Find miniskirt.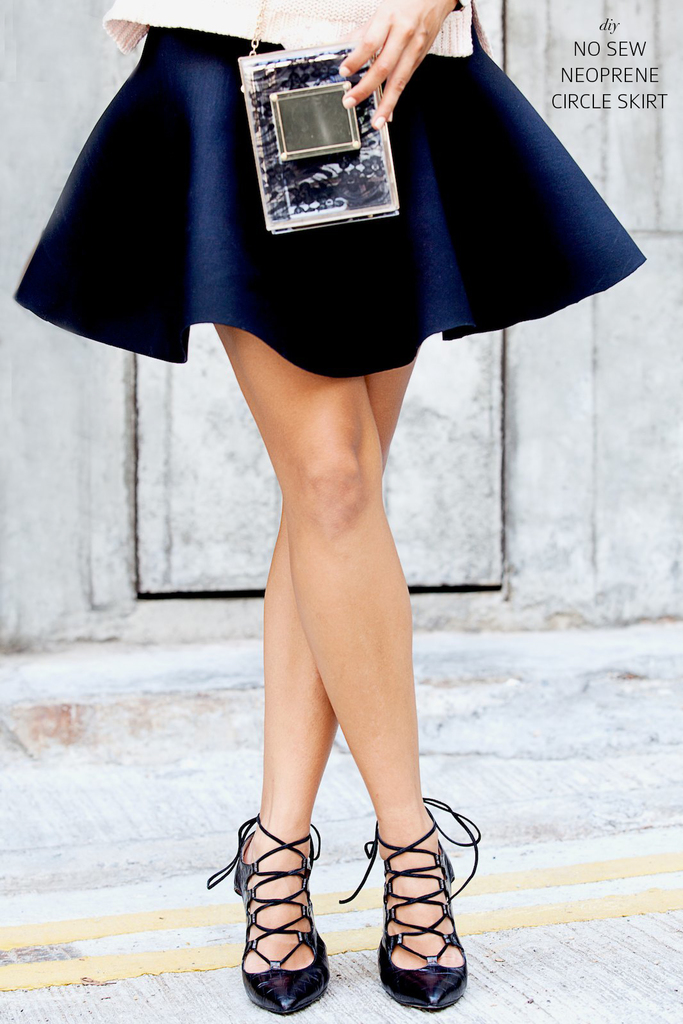
bbox=[13, 23, 645, 383].
